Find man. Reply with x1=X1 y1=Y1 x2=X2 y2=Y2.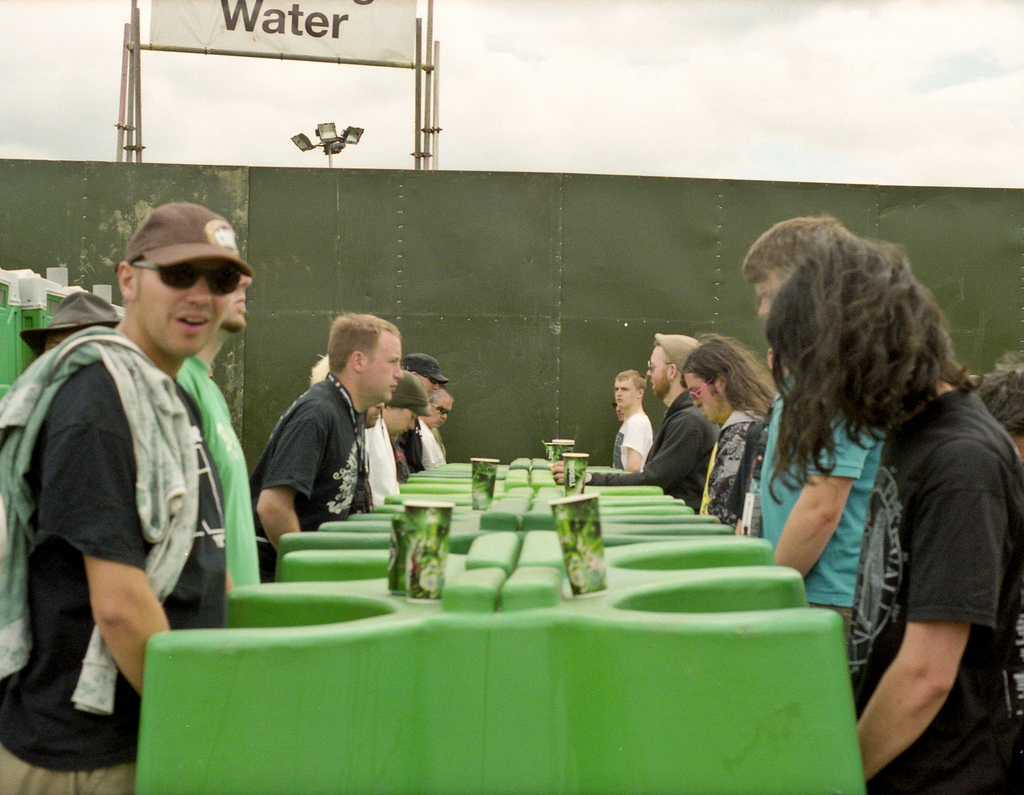
x1=250 y1=310 x2=377 y2=575.
